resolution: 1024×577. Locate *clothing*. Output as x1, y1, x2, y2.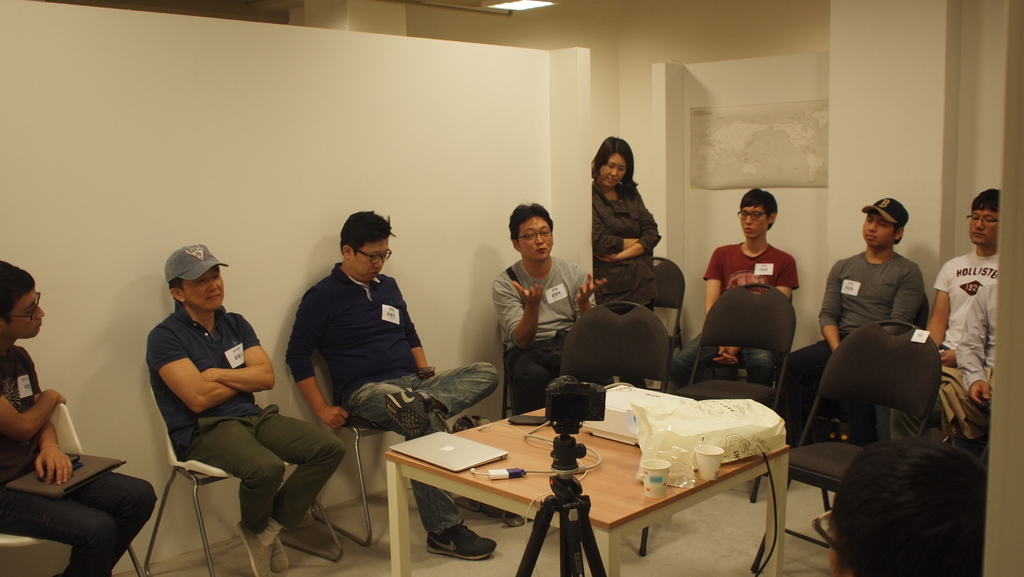
0, 342, 157, 576.
